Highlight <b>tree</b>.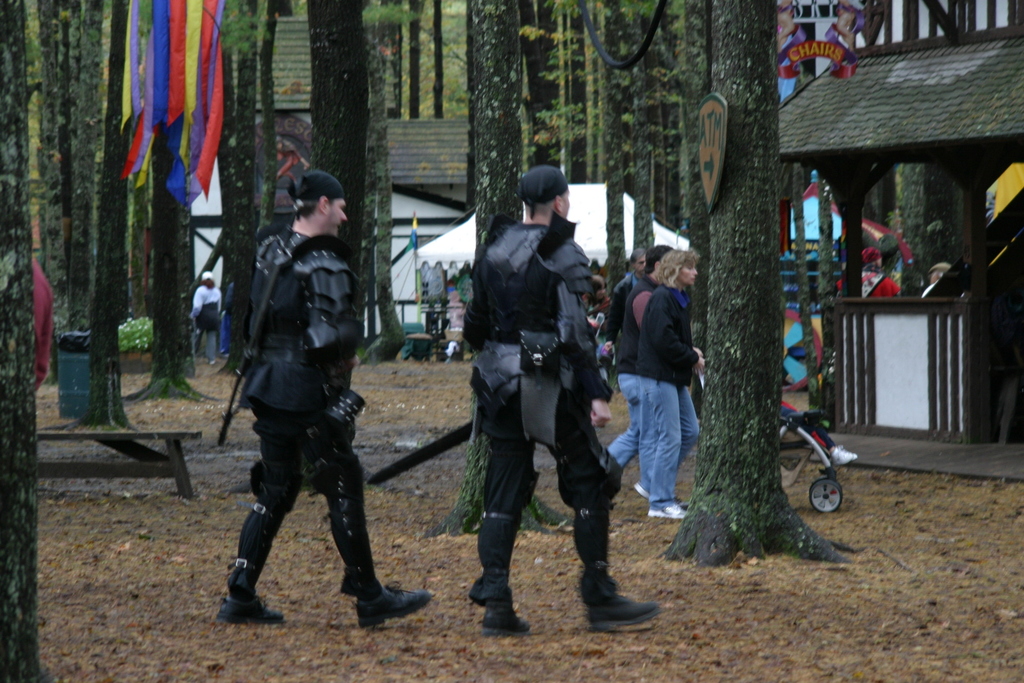
Highlighted region: pyautogui.locateOnScreen(261, 0, 284, 207).
